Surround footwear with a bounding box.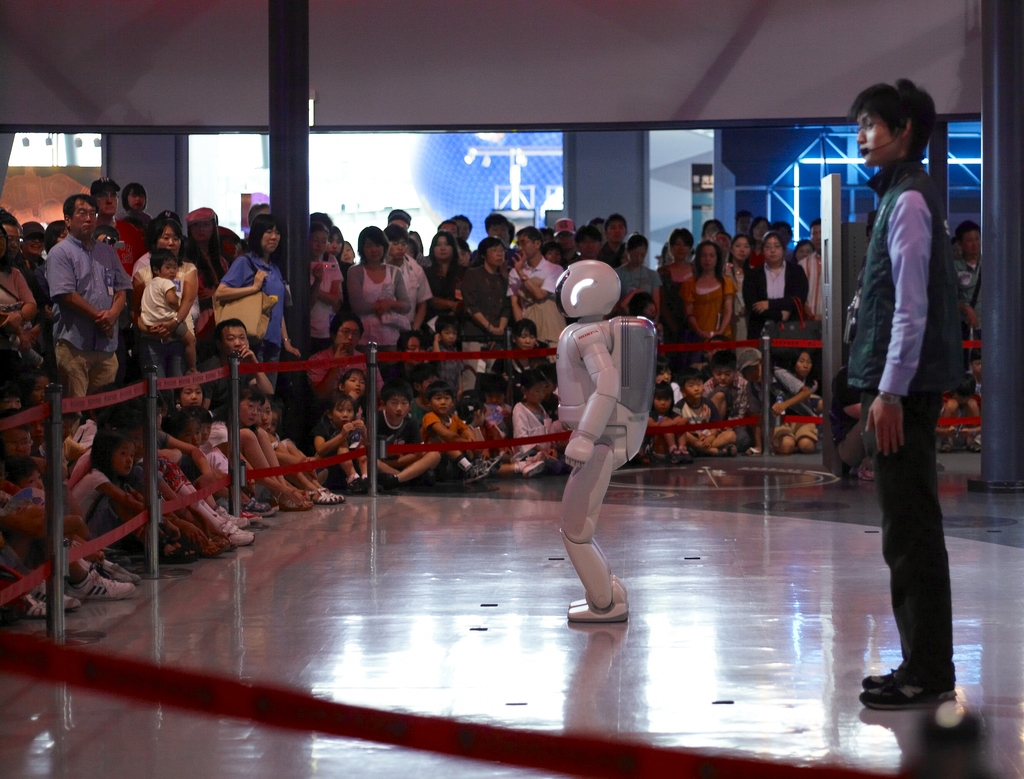
{"left": 97, "top": 564, "right": 131, "bottom": 582}.
